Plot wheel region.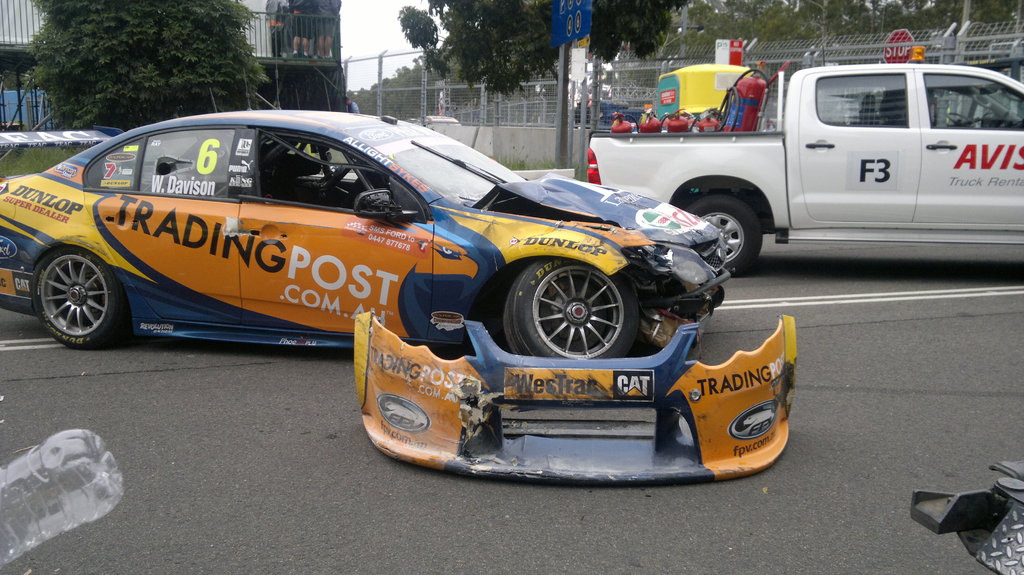
Plotted at <region>690, 194, 758, 283</region>.
